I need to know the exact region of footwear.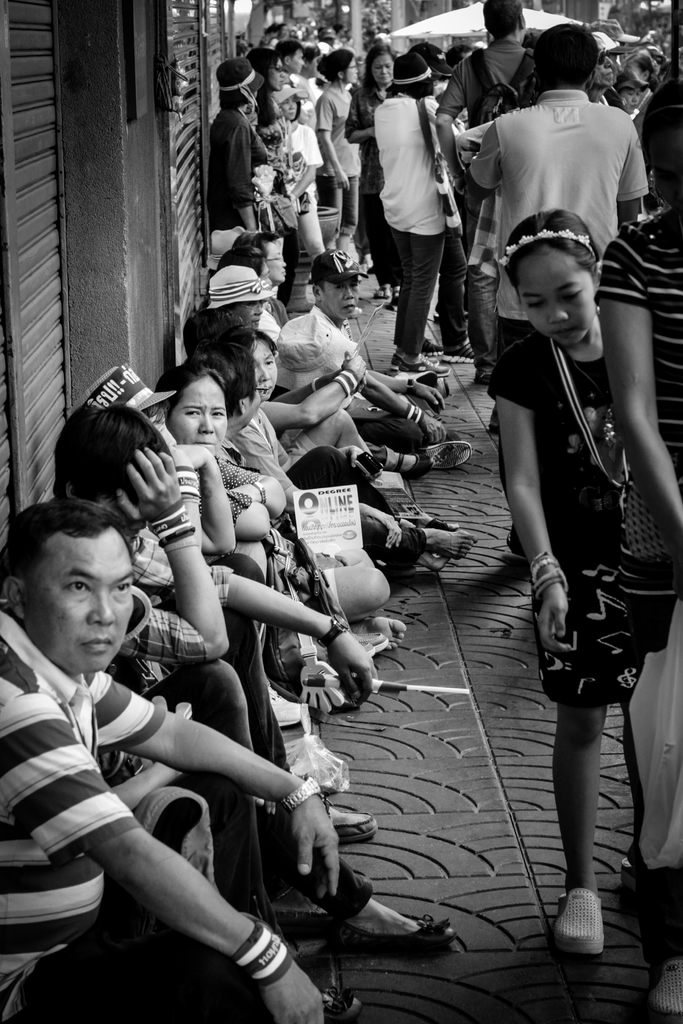
Region: {"x1": 329, "y1": 795, "x2": 381, "y2": 845}.
